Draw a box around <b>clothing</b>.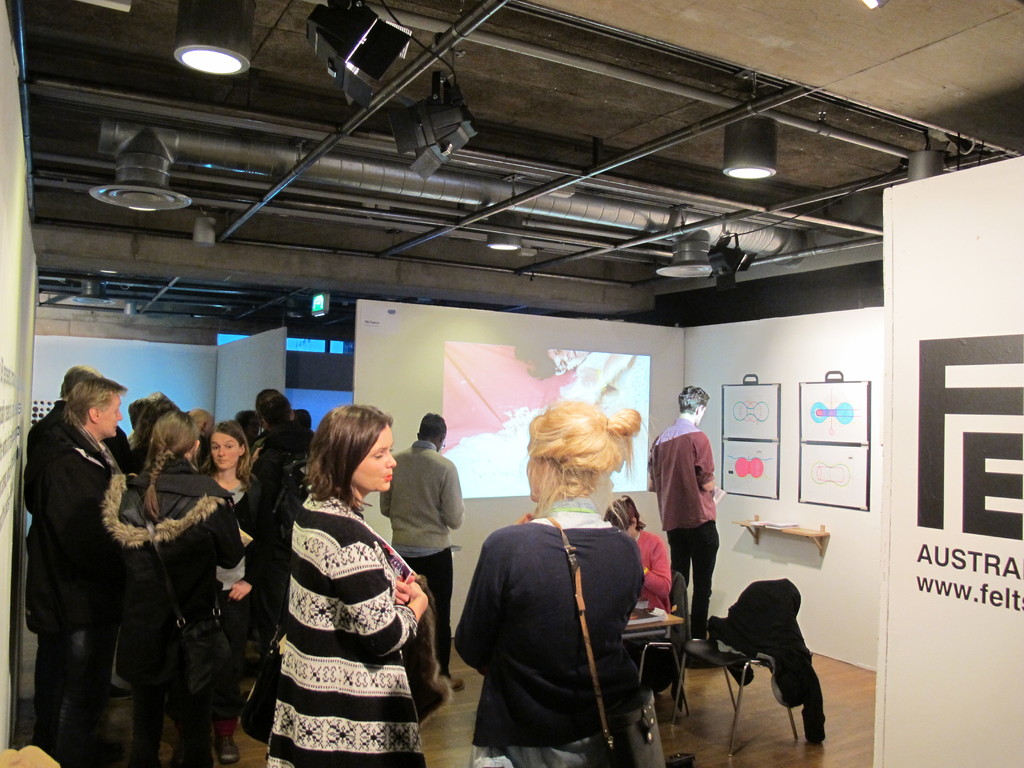
642, 420, 717, 644.
